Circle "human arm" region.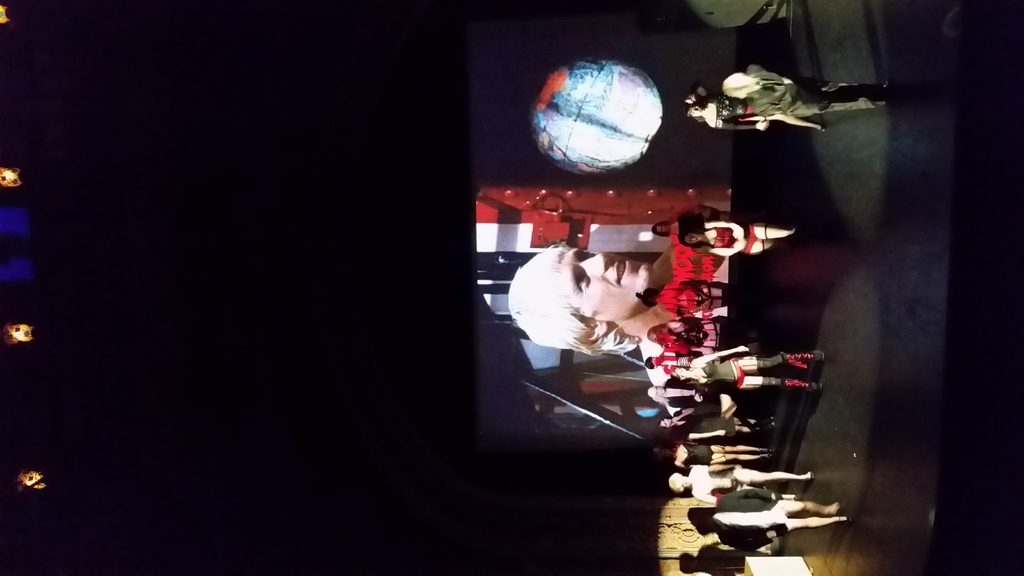
Region: <box>697,490,717,504</box>.
